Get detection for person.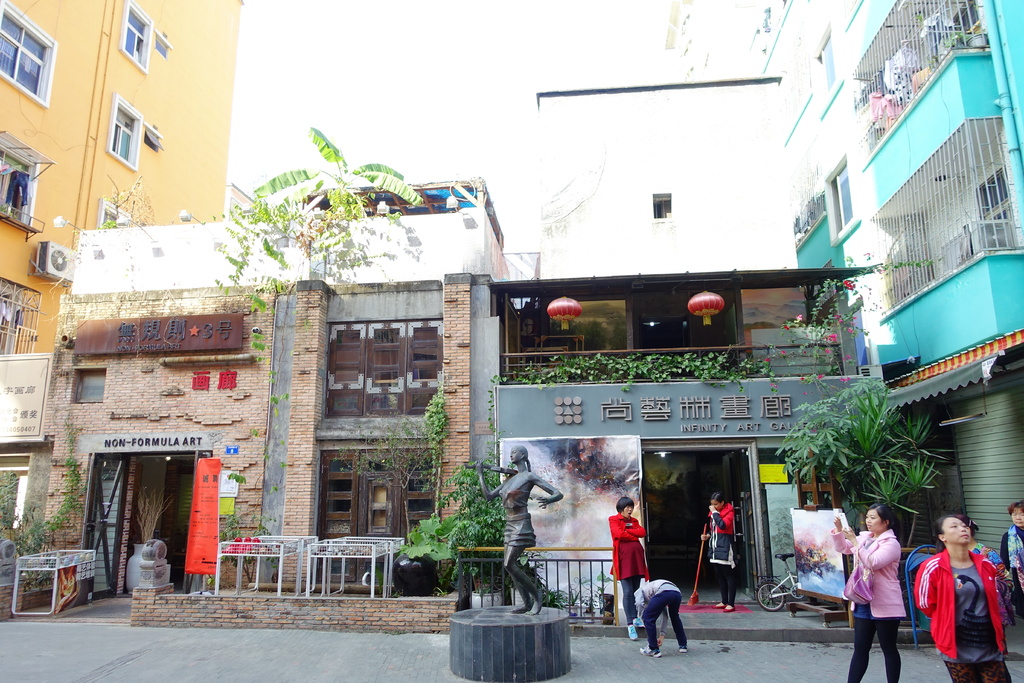
Detection: locate(854, 511, 921, 675).
